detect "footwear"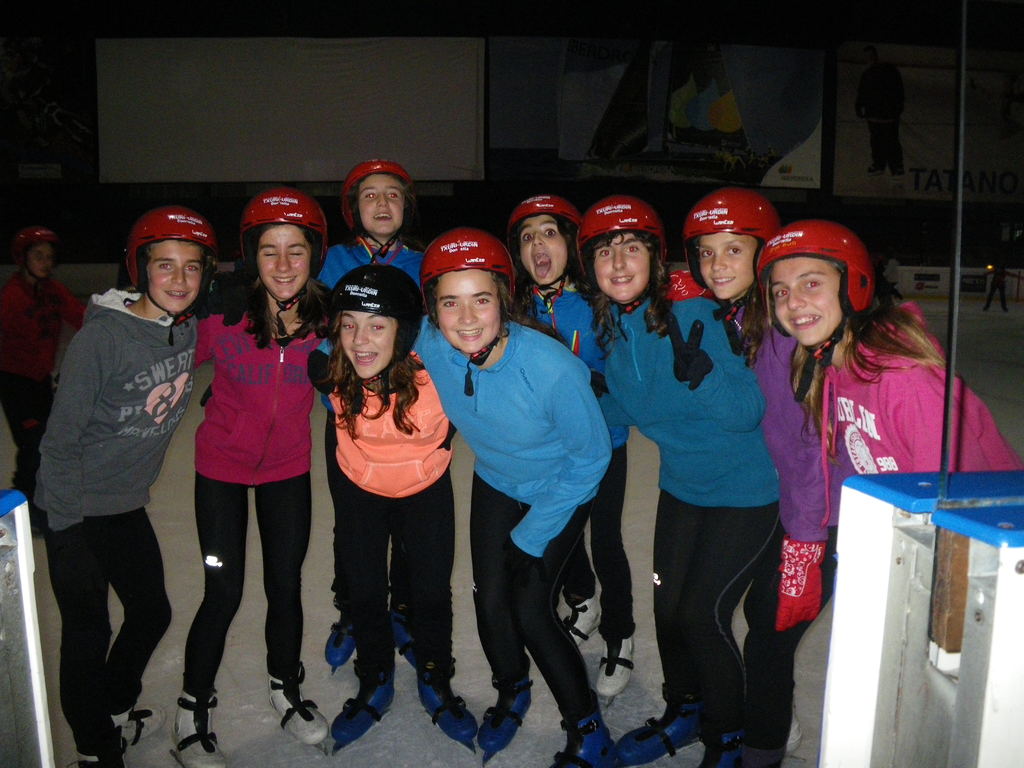
<box>612,685,705,767</box>
